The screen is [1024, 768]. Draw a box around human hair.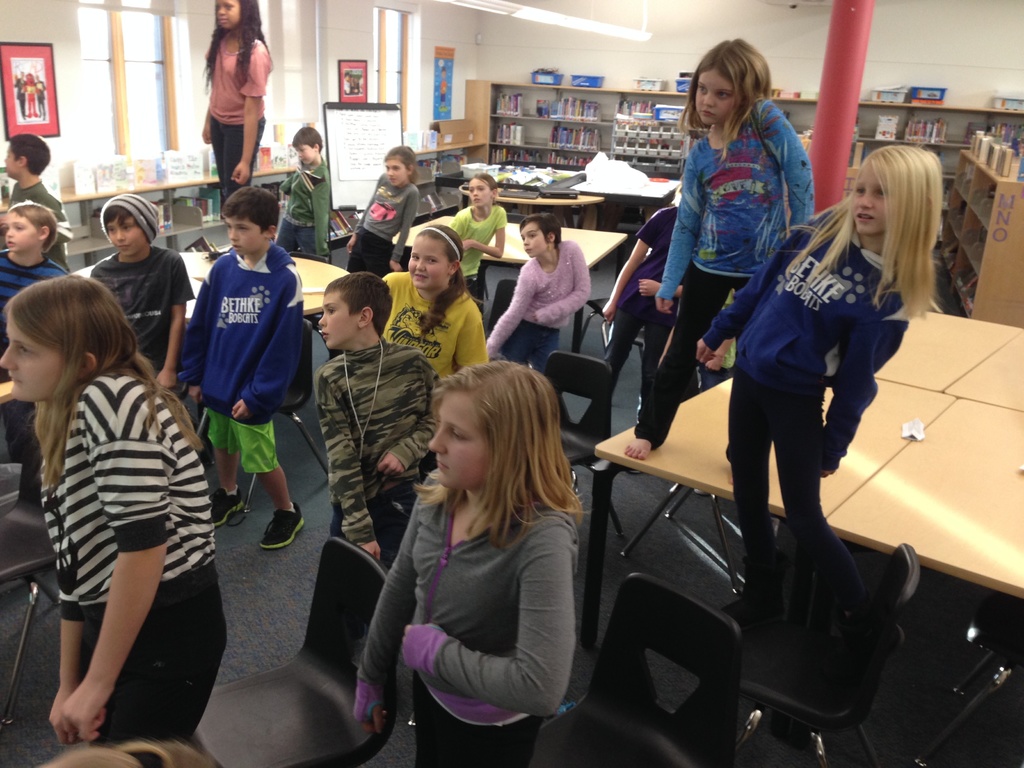
box(779, 138, 945, 323).
